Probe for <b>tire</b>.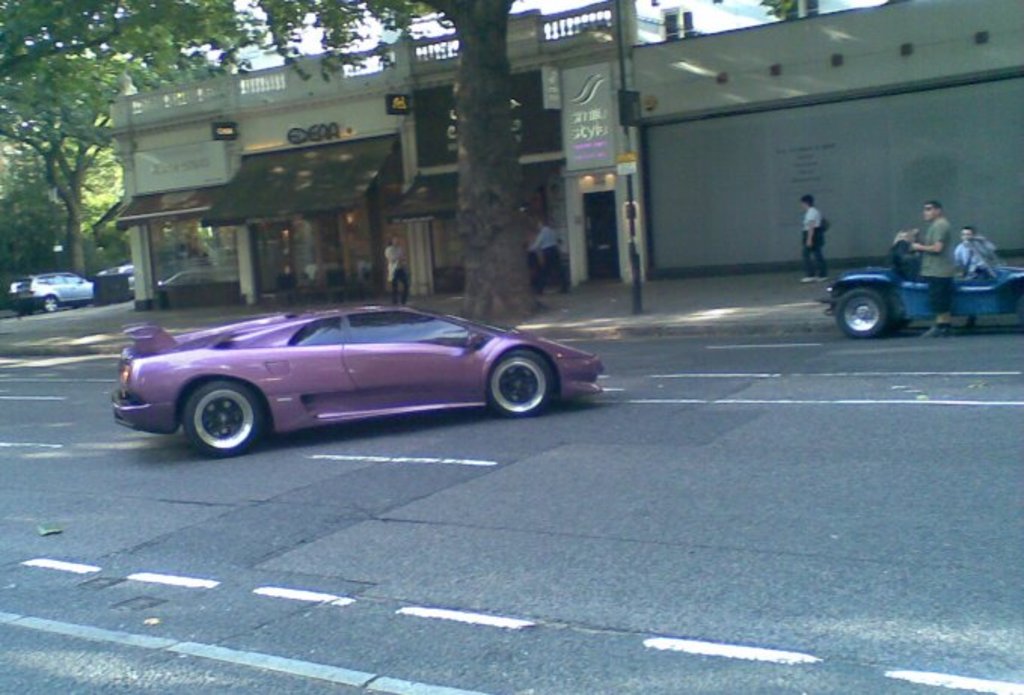
Probe result: l=483, t=348, r=555, b=418.
